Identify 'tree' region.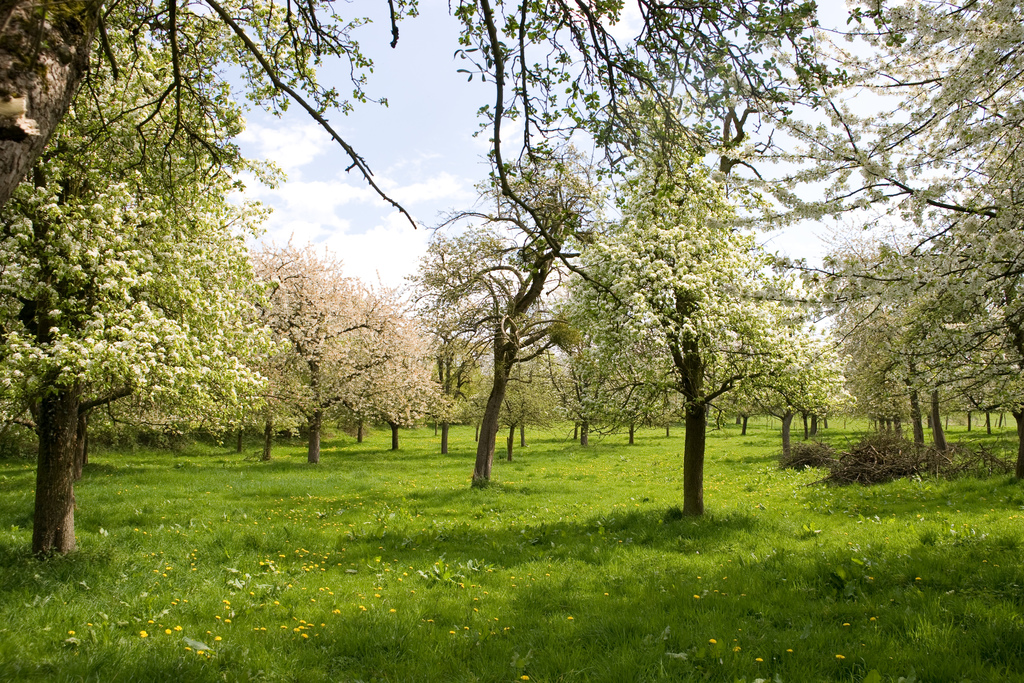
Region: (left=235, top=222, right=335, bottom=465).
